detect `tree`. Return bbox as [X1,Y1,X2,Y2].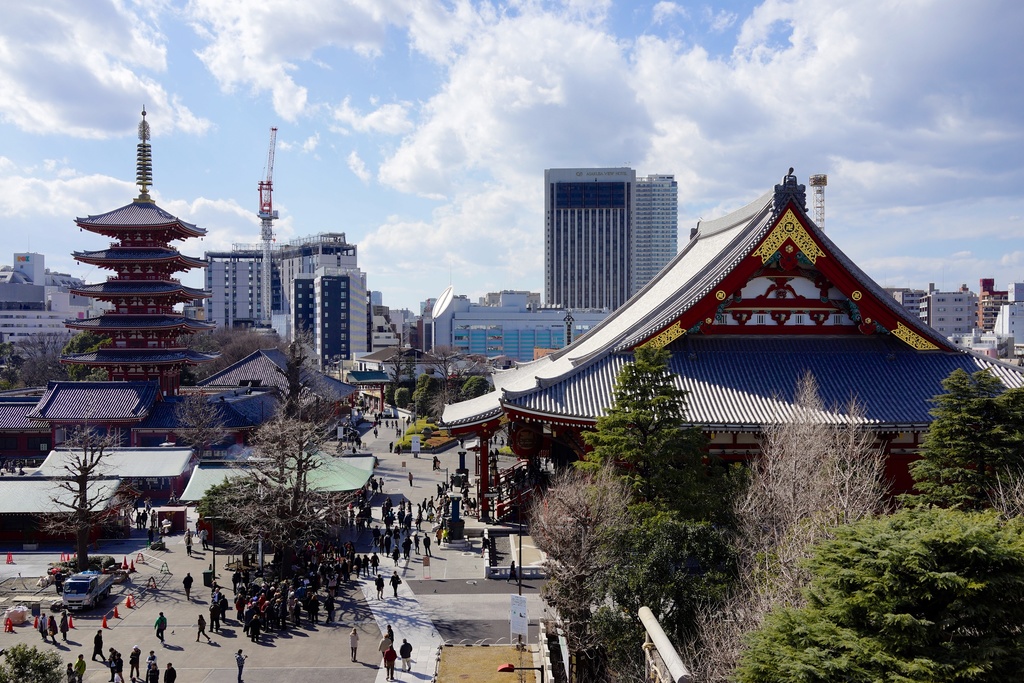
[28,434,115,556].
